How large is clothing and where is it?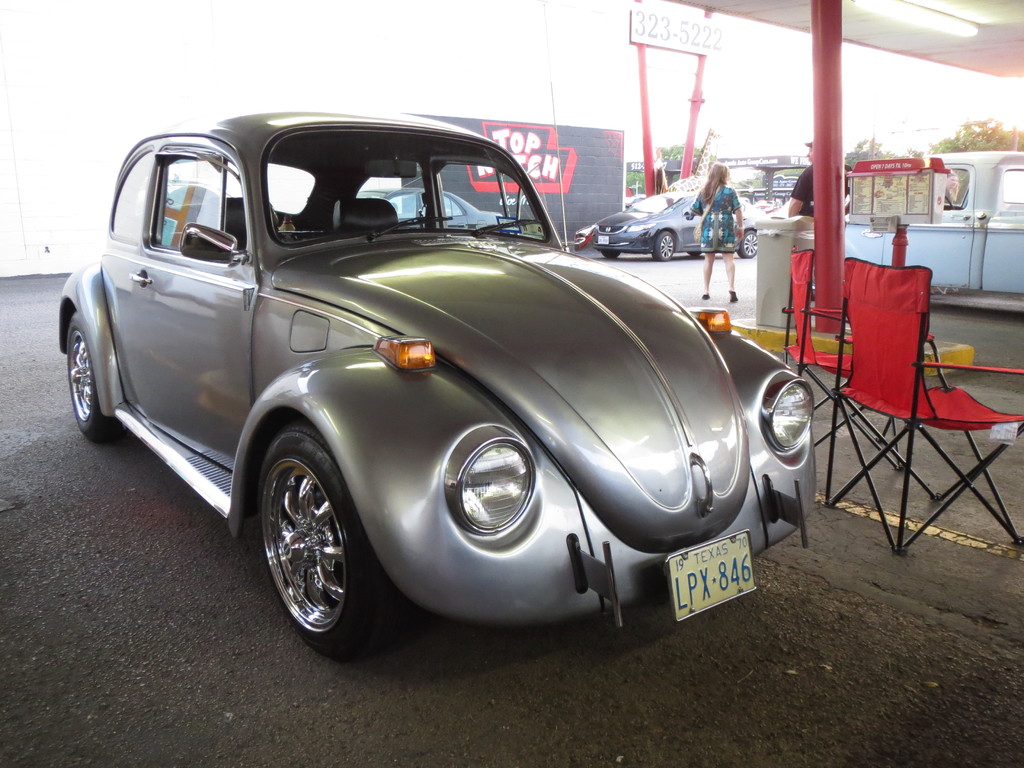
Bounding box: (790, 164, 813, 216).
